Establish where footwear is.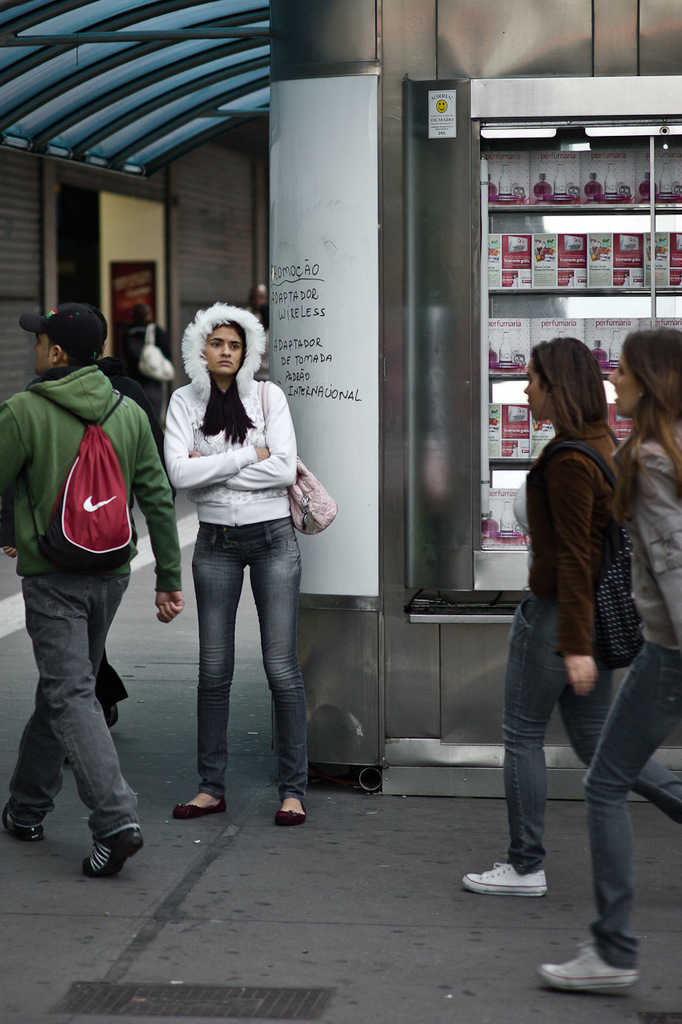
Established at pyautogui.locateOnScreen(166, 804, 235, 816).
